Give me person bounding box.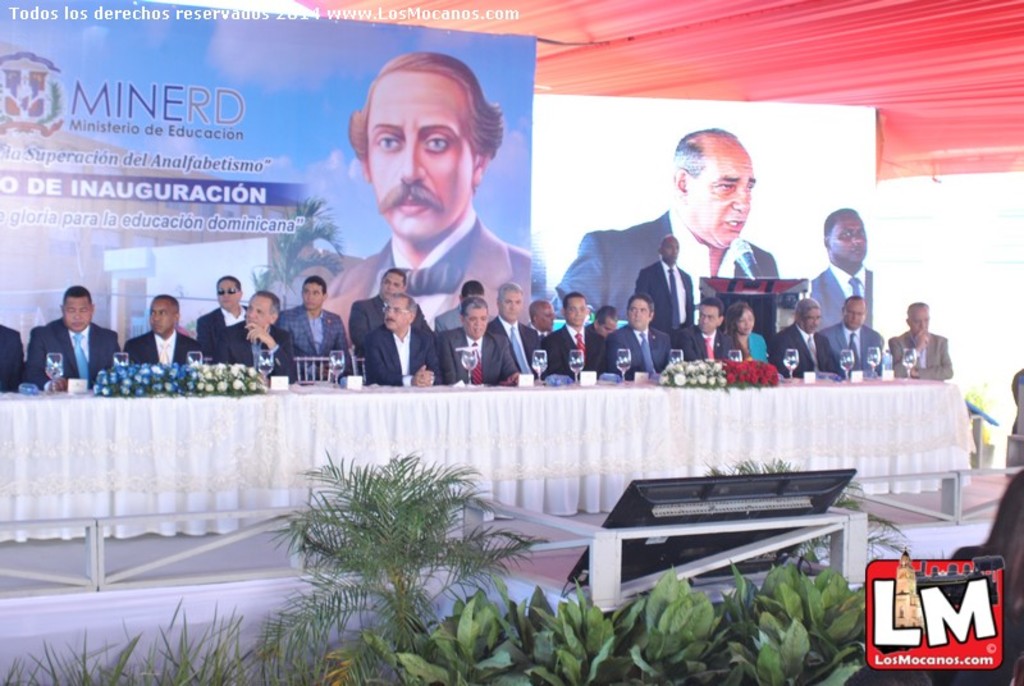
bbox(630, 230, 696, 338).
